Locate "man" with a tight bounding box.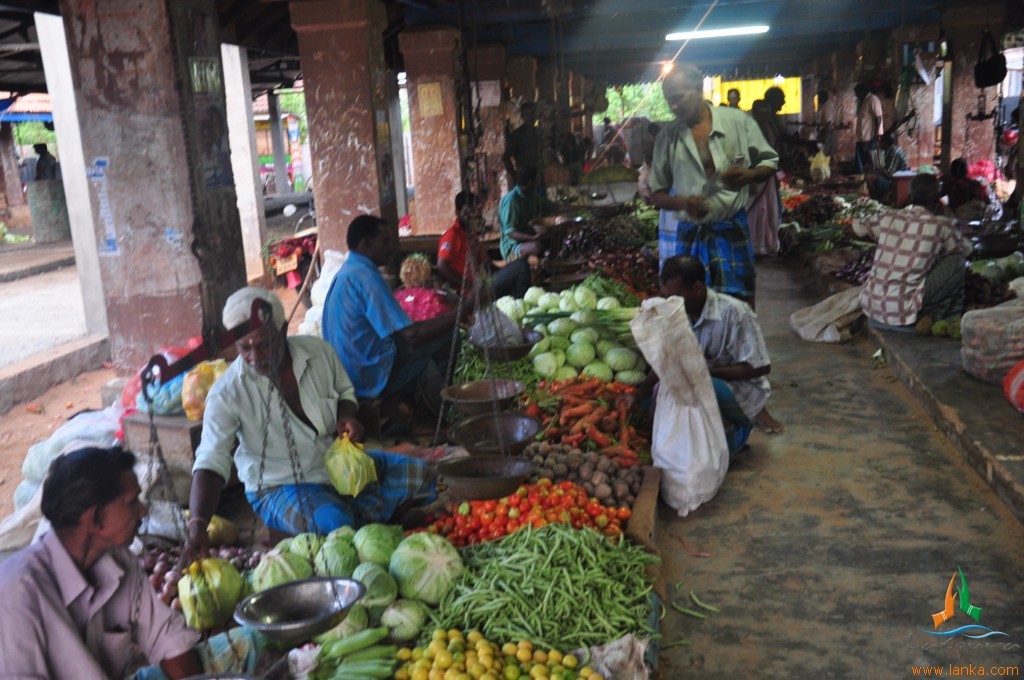
l=3, t=443, r=190, b=669.
